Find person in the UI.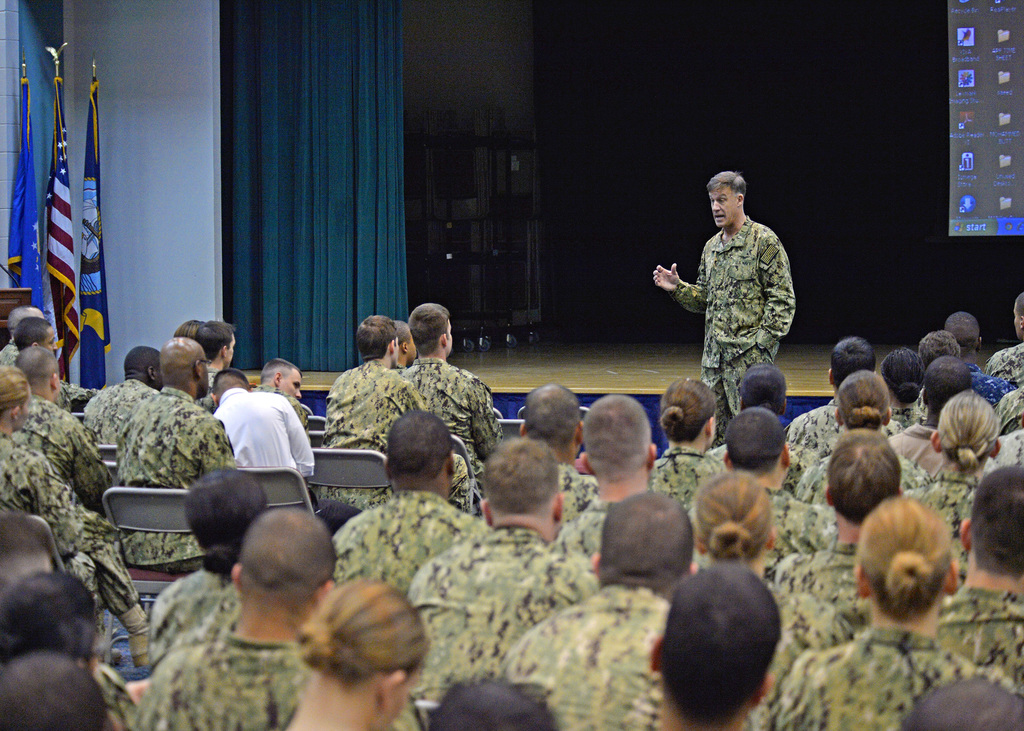
UI element at {"left": 865, "top": 339, "right": 932, "bottom": 428}.
